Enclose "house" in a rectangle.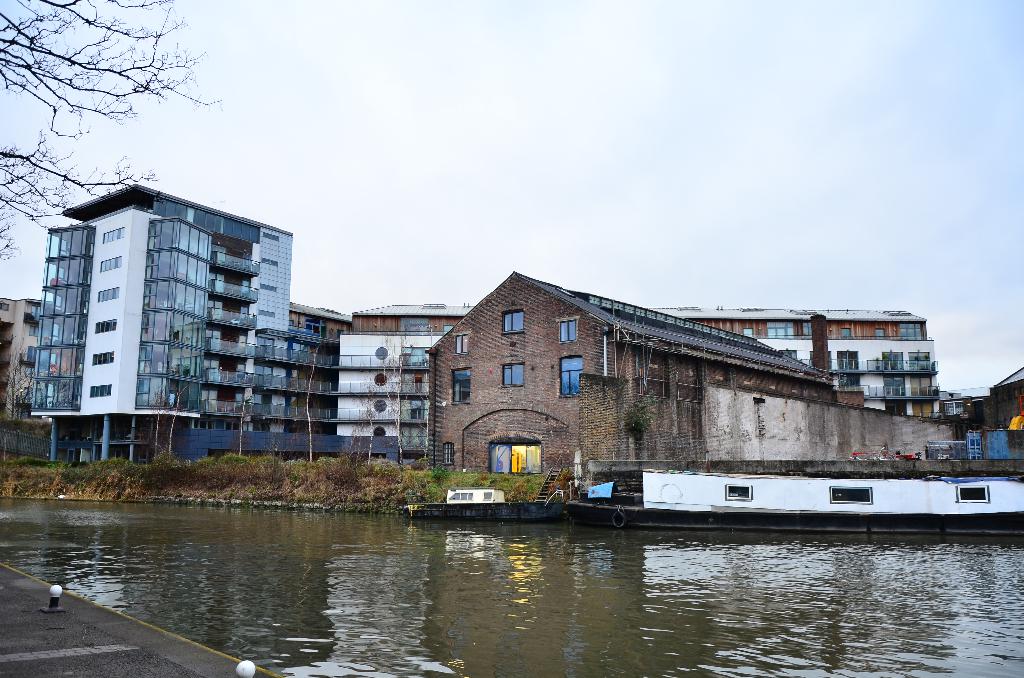
(30,180,324,471).
